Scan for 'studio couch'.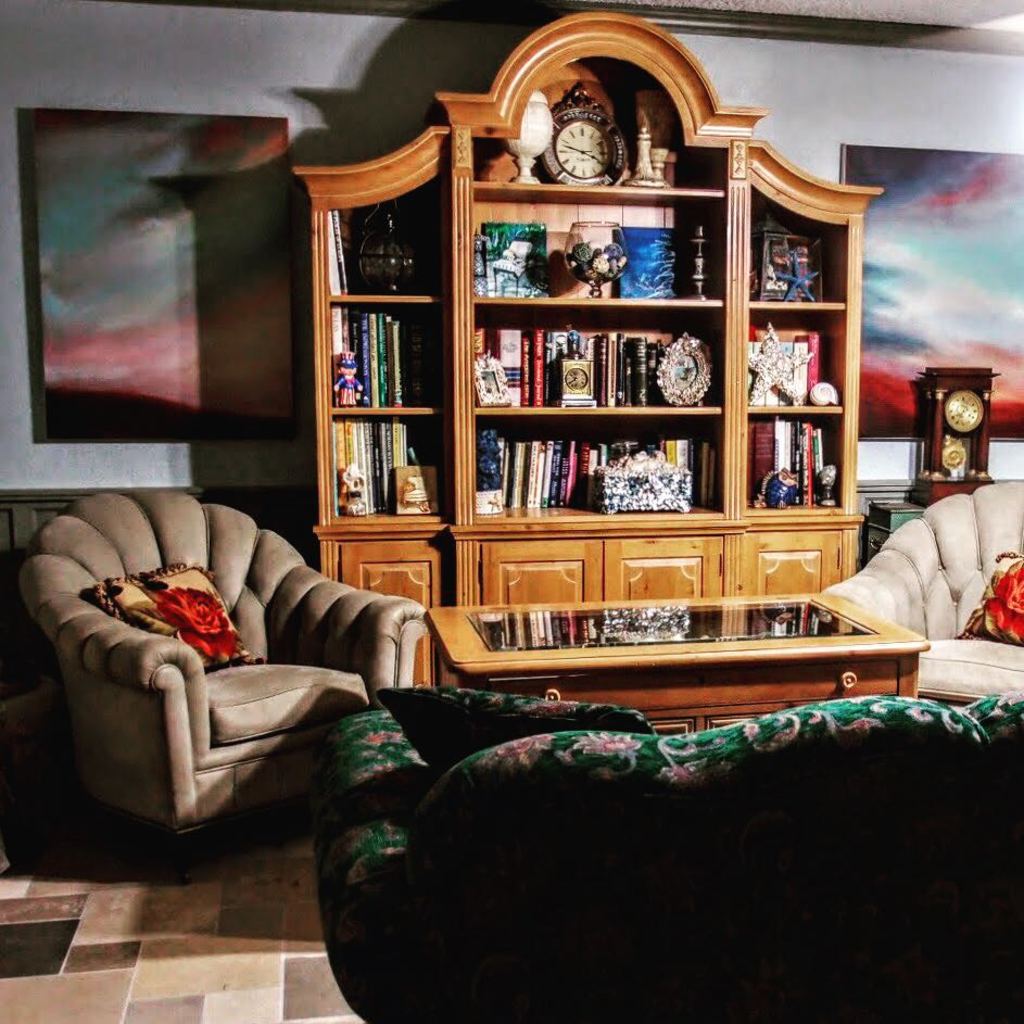
Scan result: crop(18, 489, 428, 877).
